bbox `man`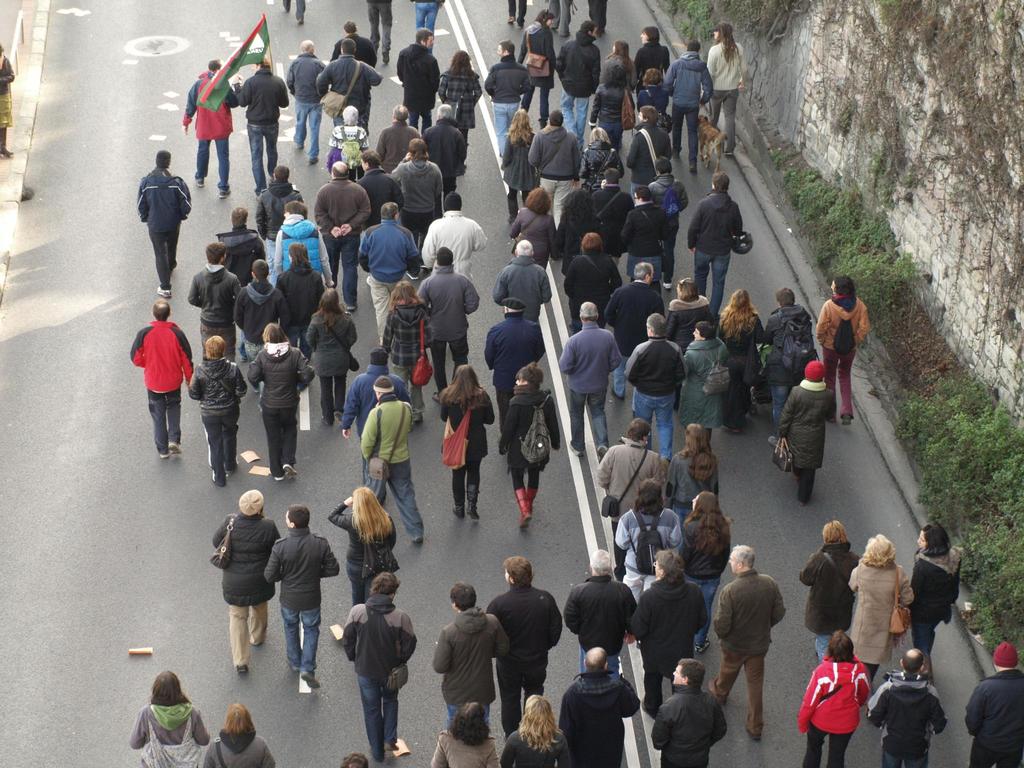
Rect(663, 42, 713, 172)
